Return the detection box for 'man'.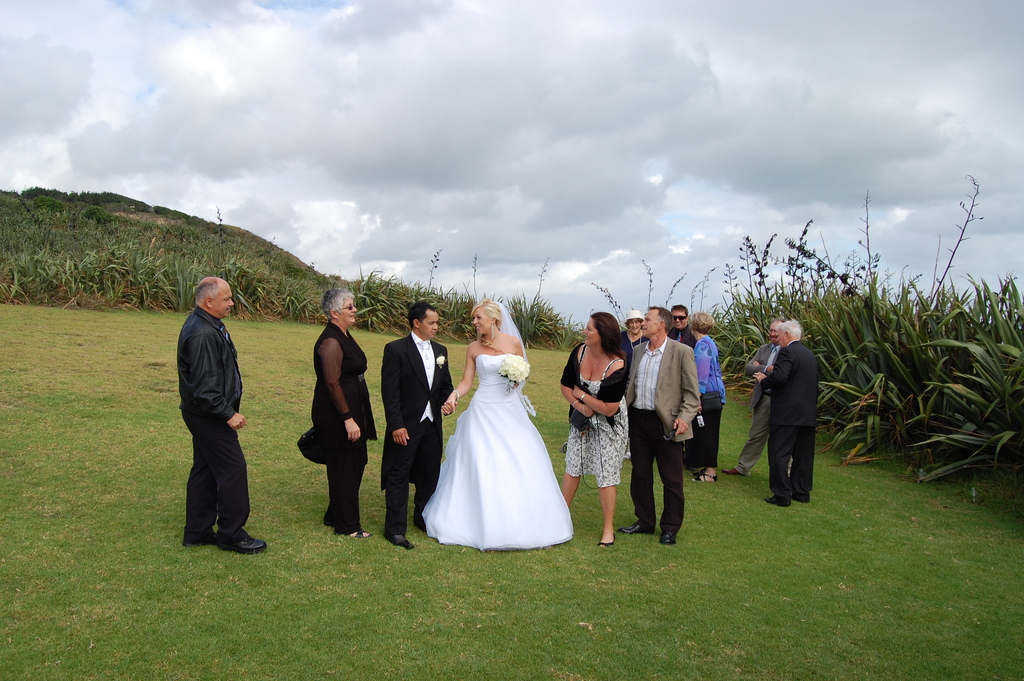
l=161, t=266, r=257, b=559.
